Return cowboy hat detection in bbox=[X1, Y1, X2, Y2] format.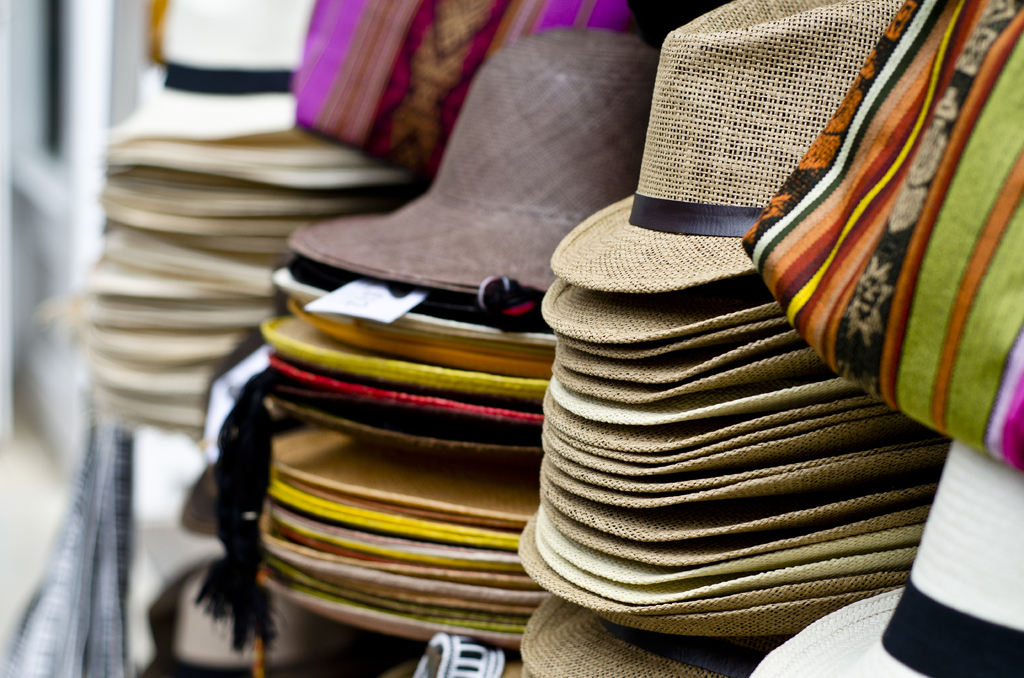
bbox=[563, 6, 882, 295].
